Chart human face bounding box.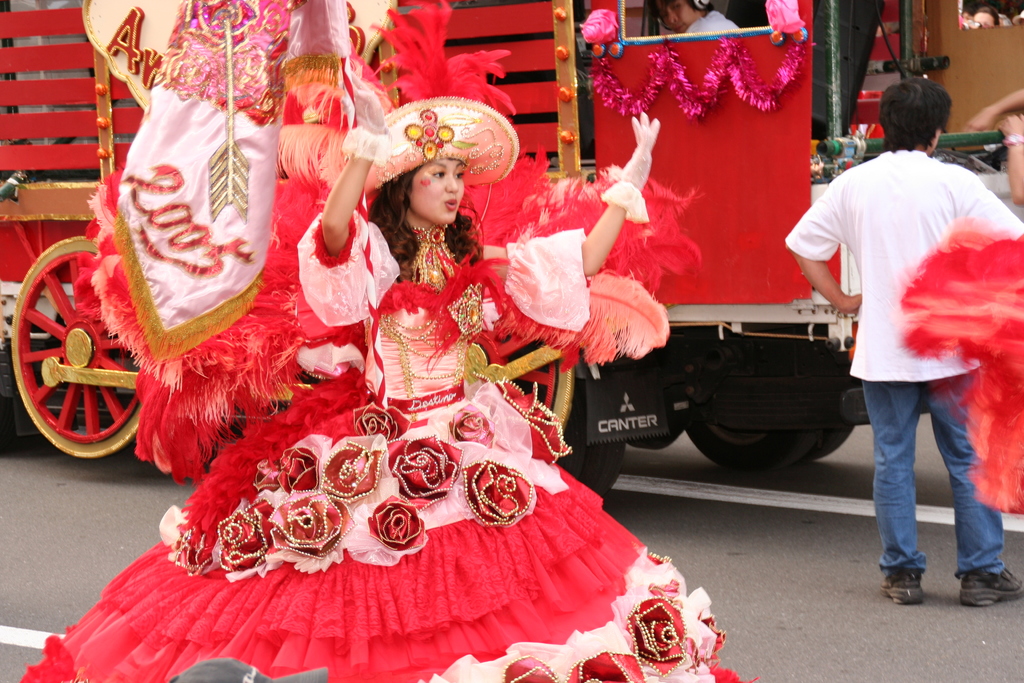
Charted: select_region(410, 158, 465, 227).
